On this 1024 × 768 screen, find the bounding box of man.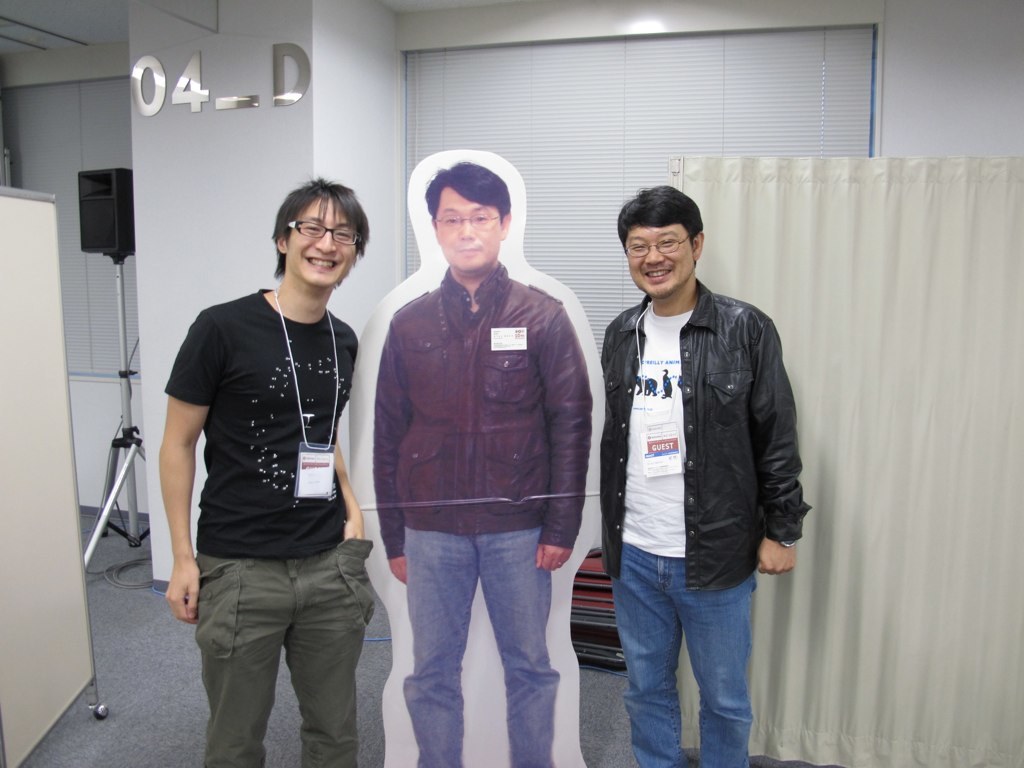
Bounding box: bbox=(379, 159, 592, 767).
